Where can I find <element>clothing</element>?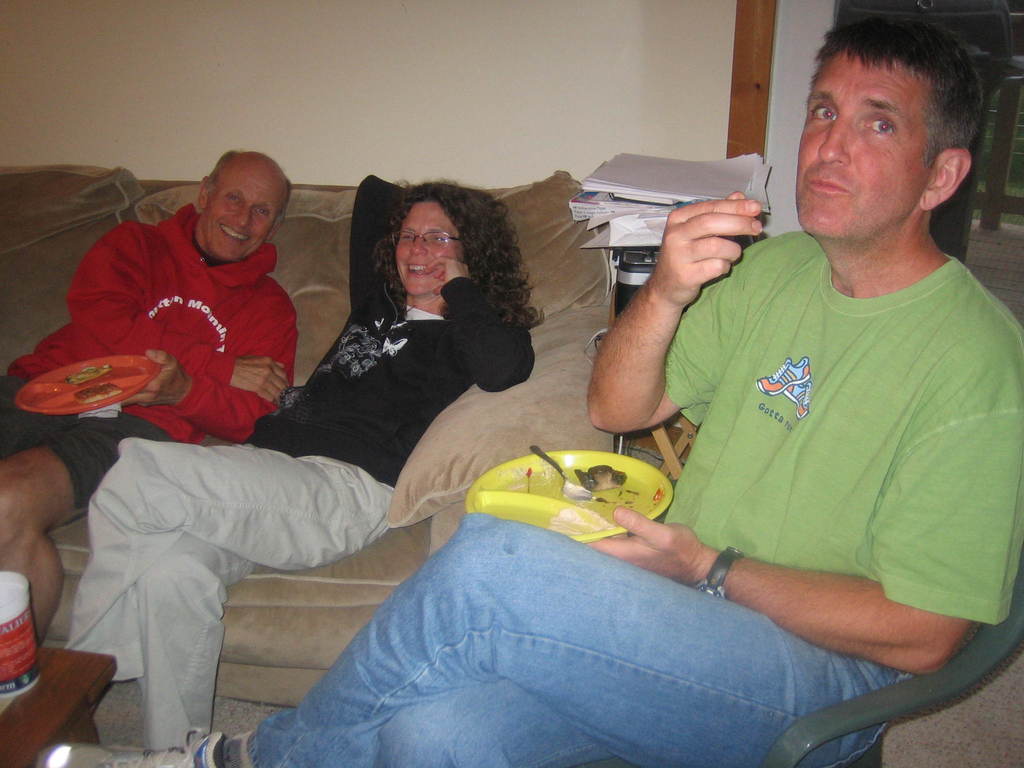
You can find it at detection(246, 171, 538, 486).
